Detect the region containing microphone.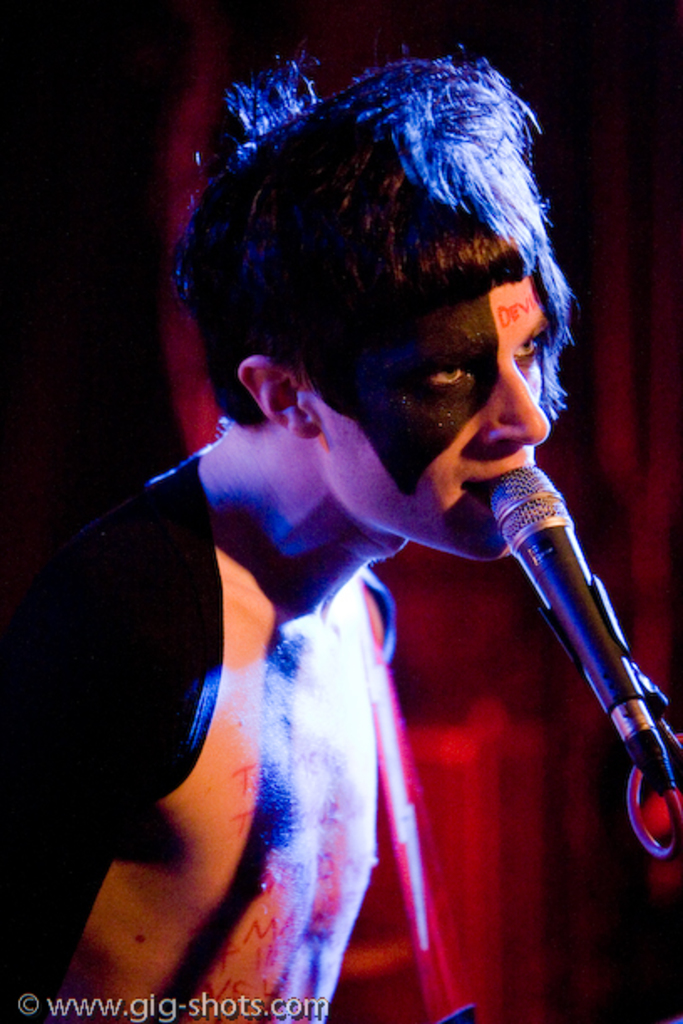
box=[439, 447, 665, 835].
